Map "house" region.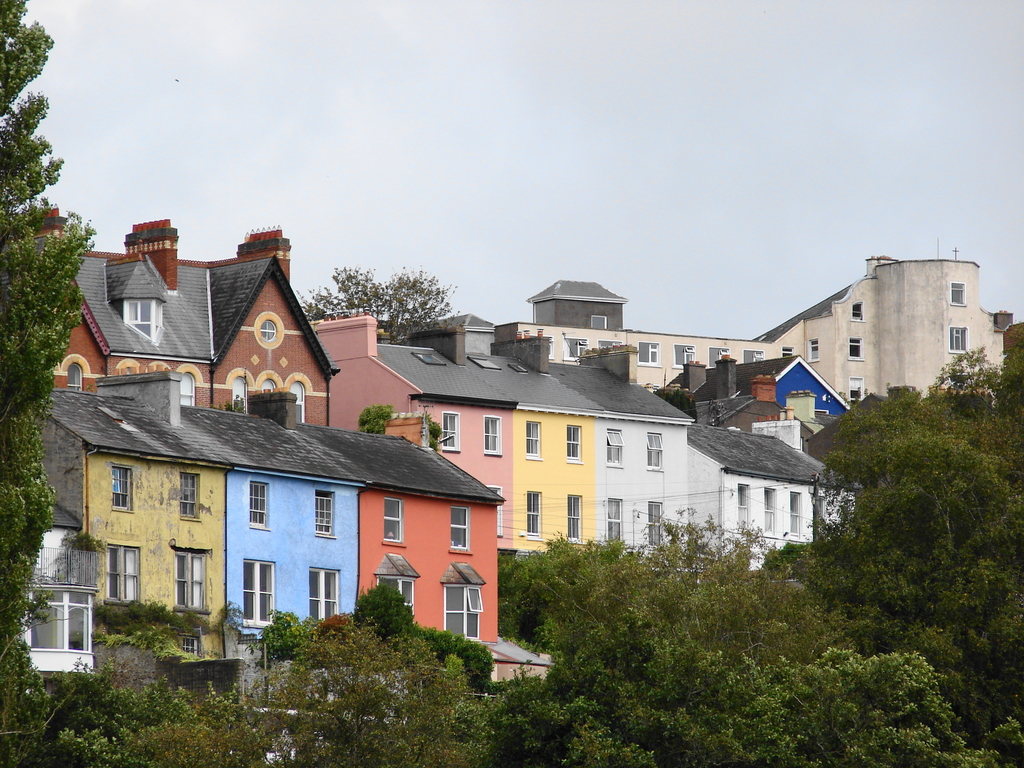
Mapped to (left=17, top=494, right=93, bottom=682).
